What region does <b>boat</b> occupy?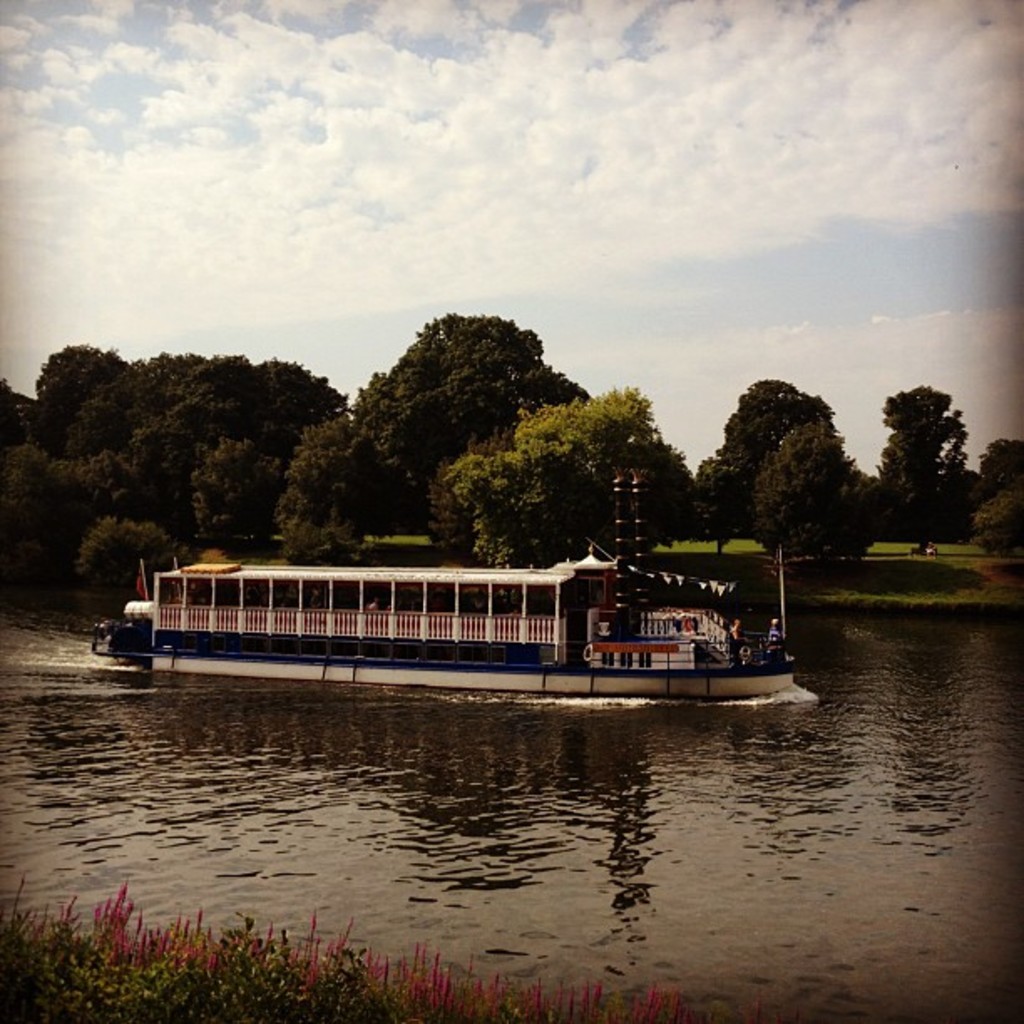
<bbox>107, 522, 838, 708</bbox>.
